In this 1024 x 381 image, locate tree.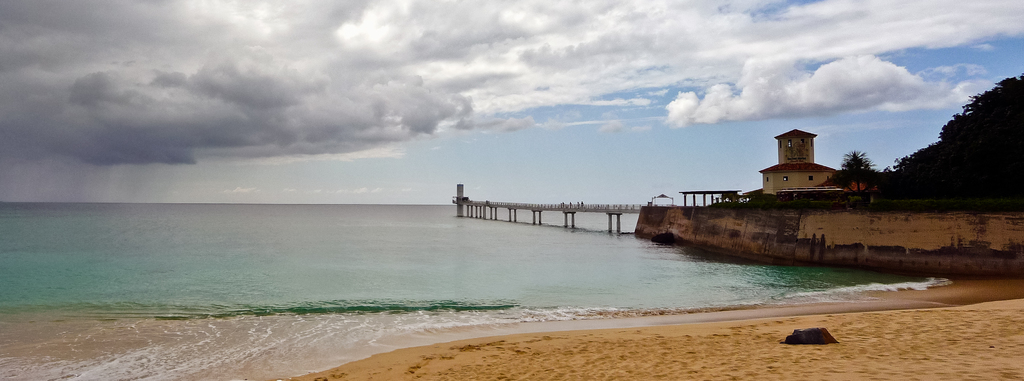
Bounding box: (929,77,1009,180).
